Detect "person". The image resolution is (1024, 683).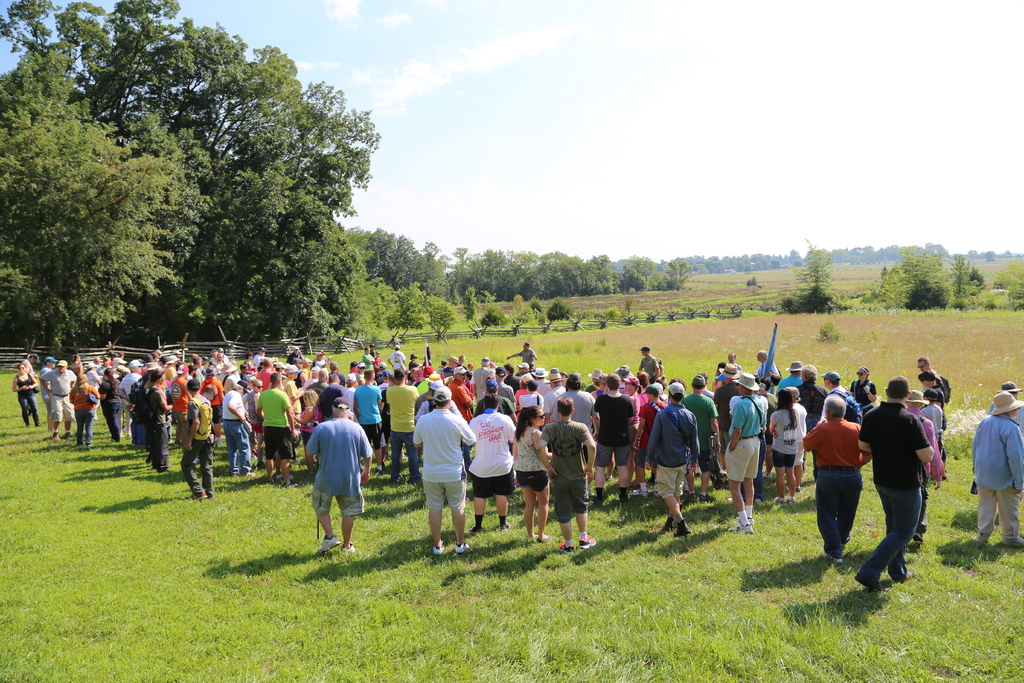
[left=472, top=387, right=515, bottom=531].
